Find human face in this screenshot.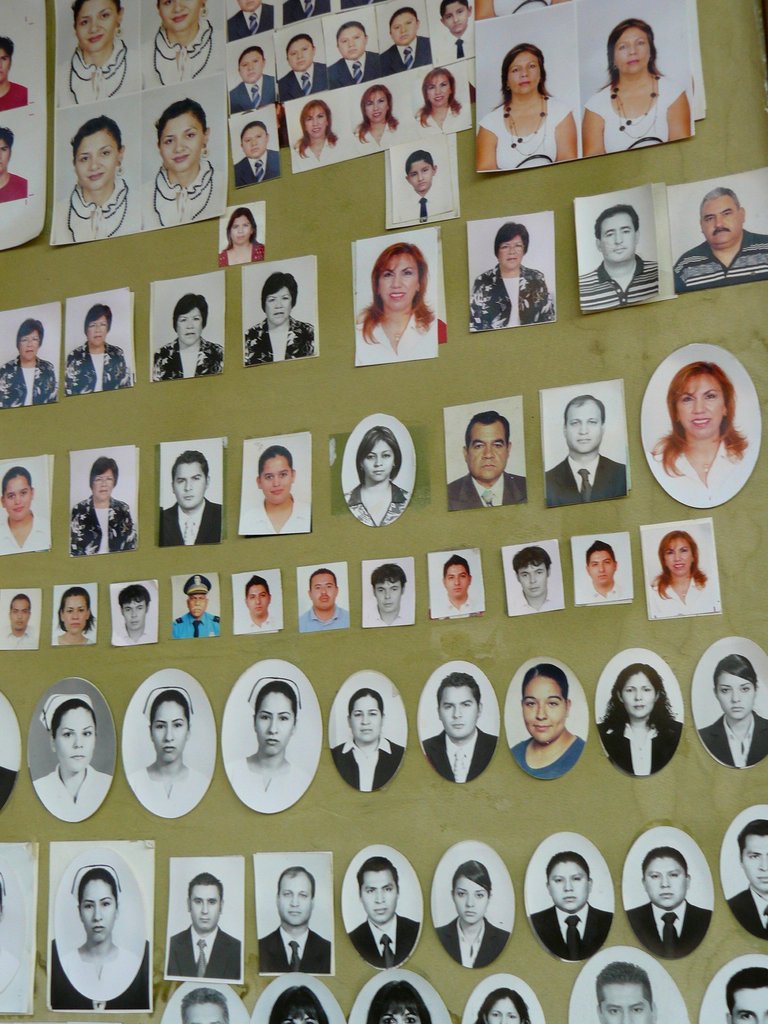
The bounding box for human face is [374,583,404,616].
